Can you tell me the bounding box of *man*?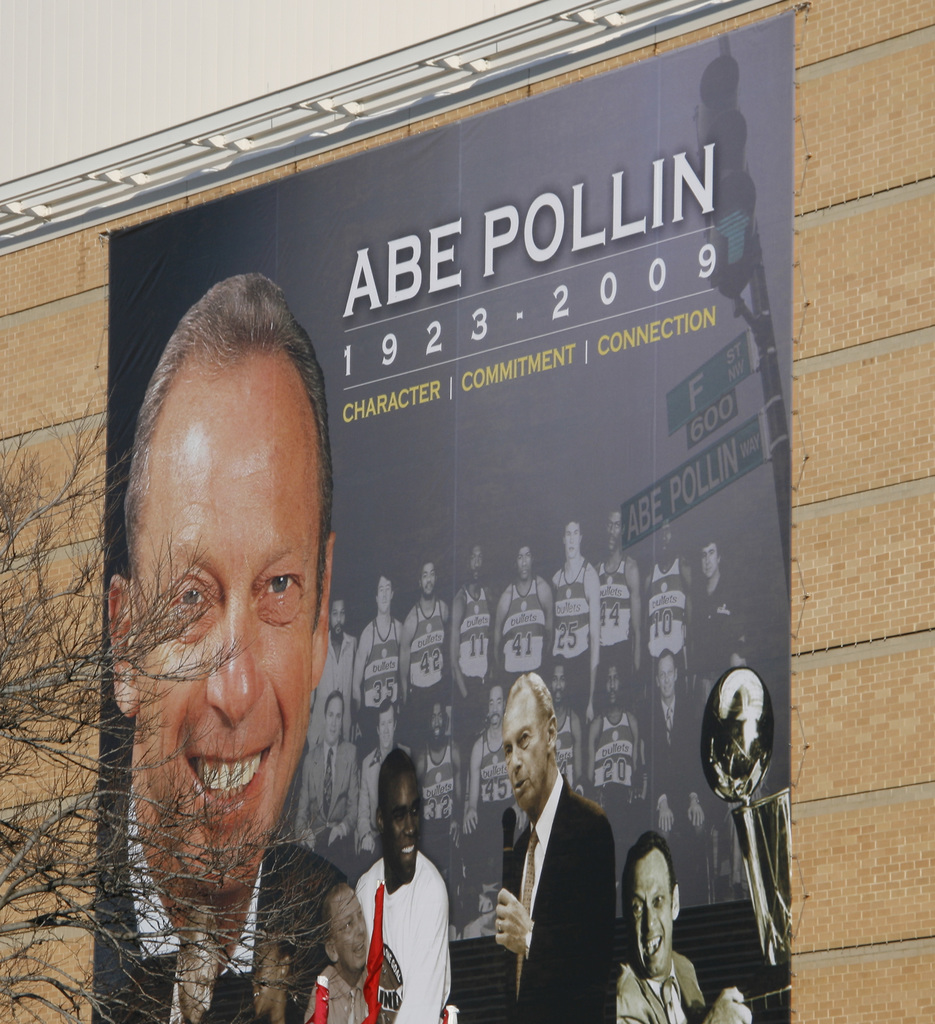
BBox(300, 576, 370, 830).
